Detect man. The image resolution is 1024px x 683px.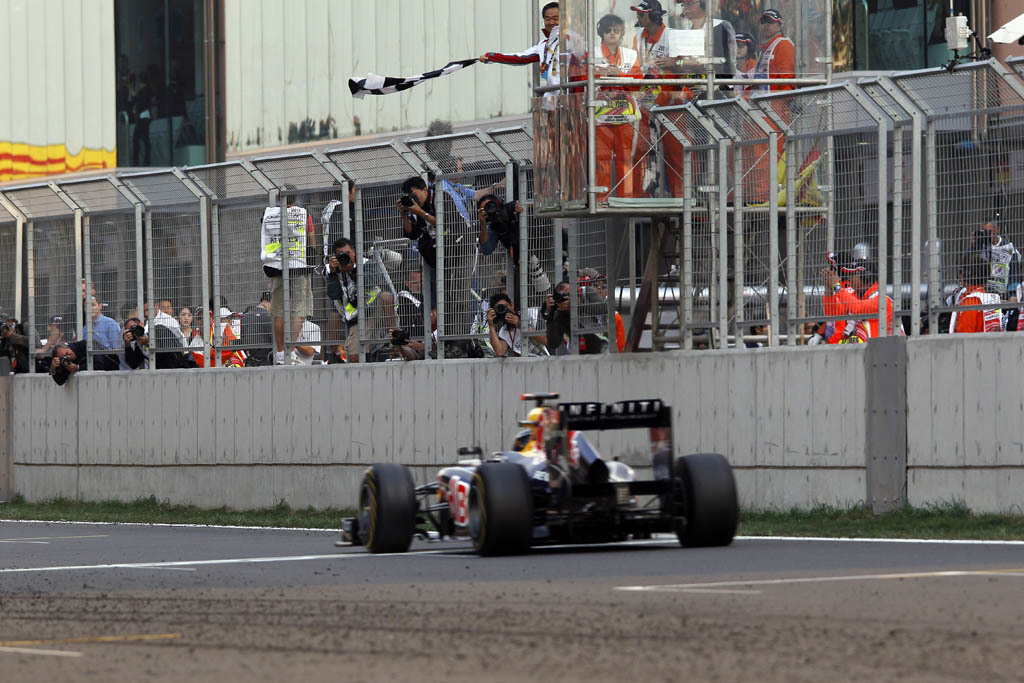
Rect(588, 14, 644, 199).
